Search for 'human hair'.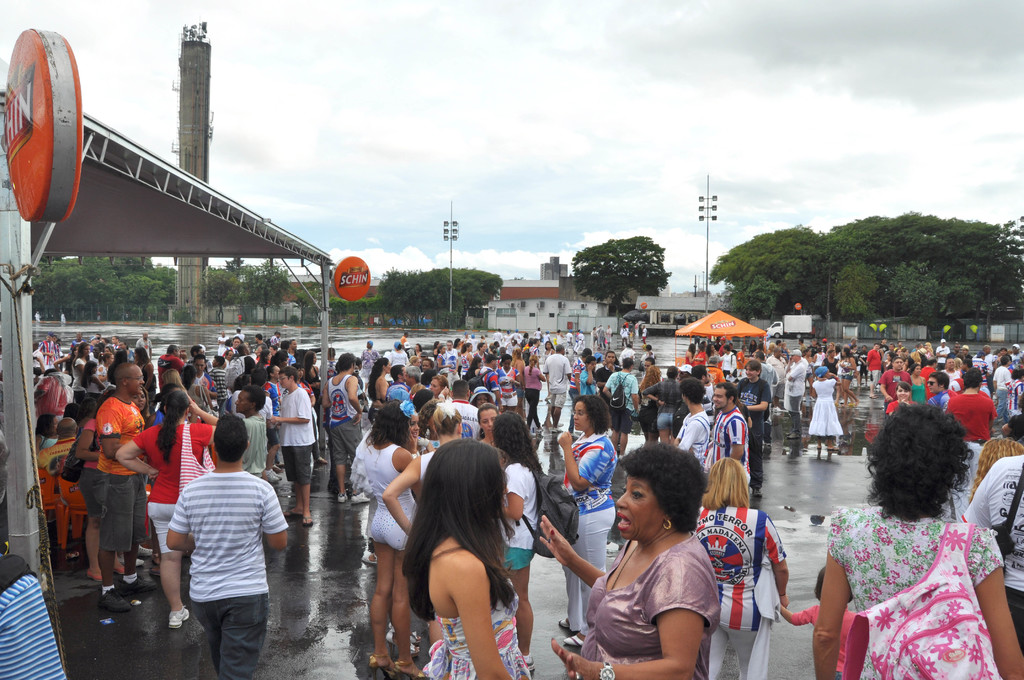
Found at <bbox>422, 360, 444, 369</bbox>.
